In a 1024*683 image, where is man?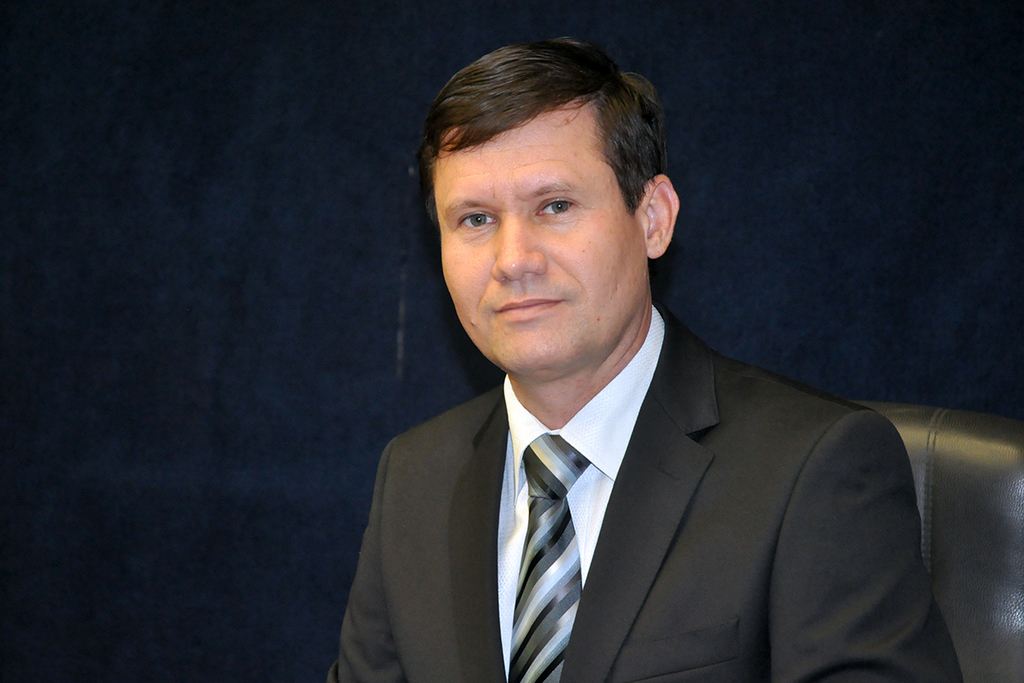
[277, 47, 950, 682].
